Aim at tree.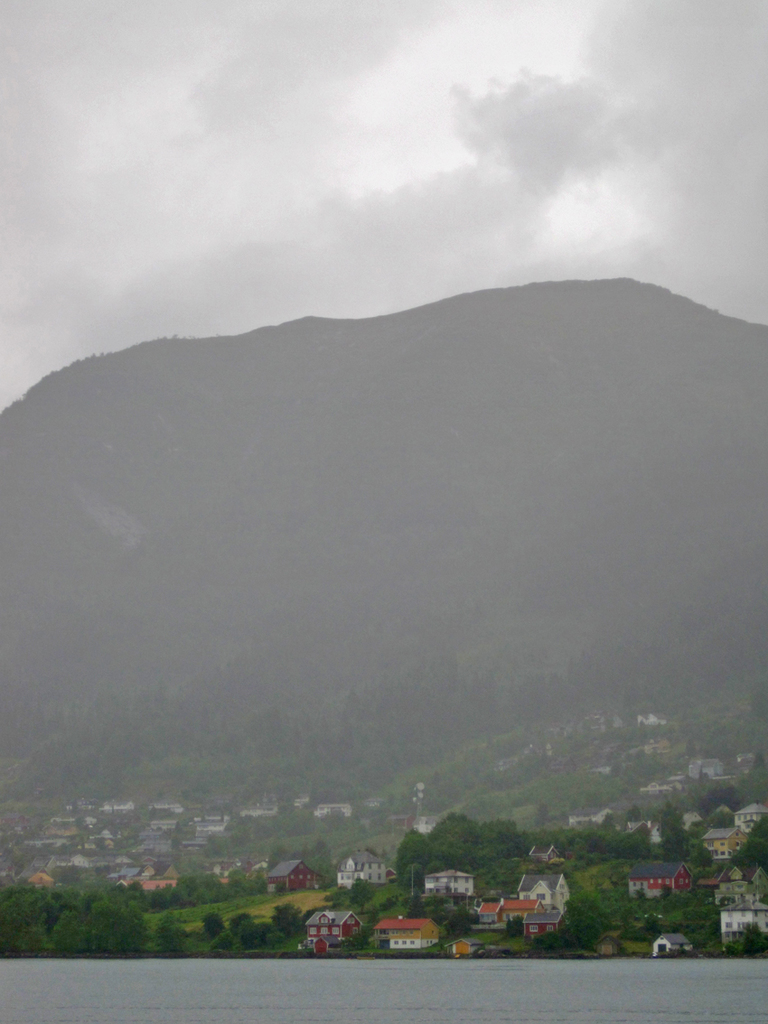
Aimed at detection(601, 812, 619, 830).
